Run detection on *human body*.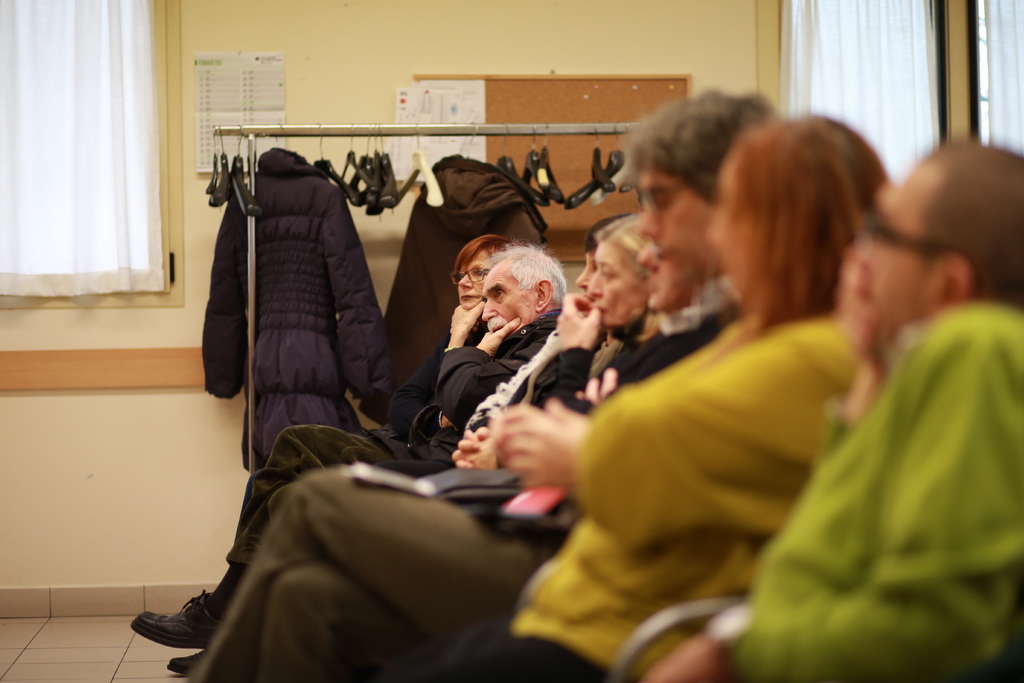
Result: pyautogui.locateOnScreen(571, 211, 668, 352).
